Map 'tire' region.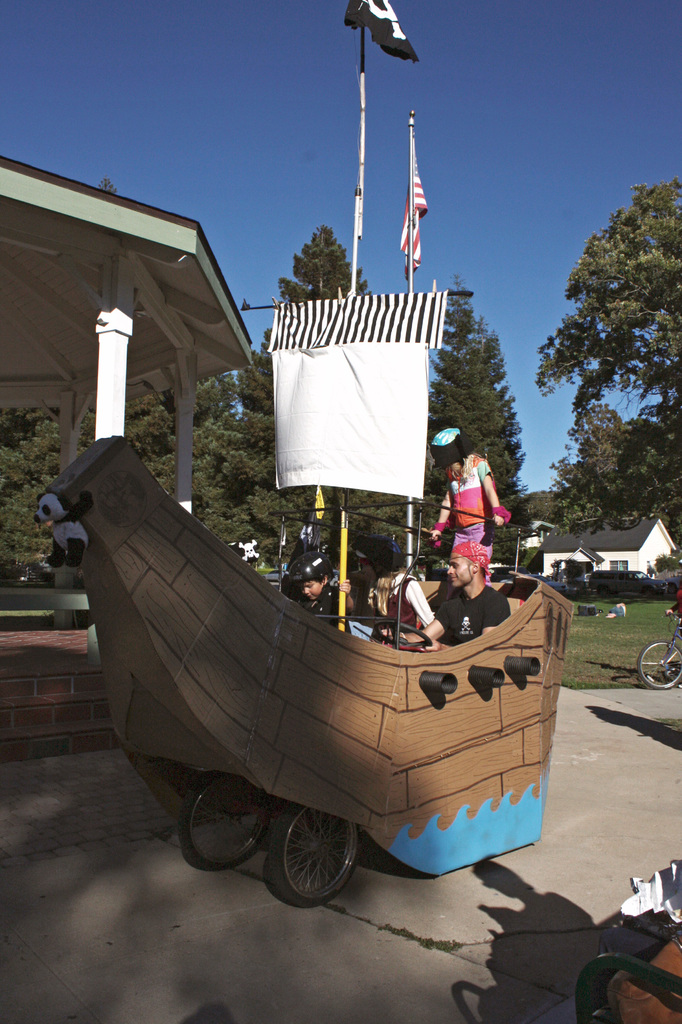
Mapped to (left=270, top=805, right=365, bottom=907).
